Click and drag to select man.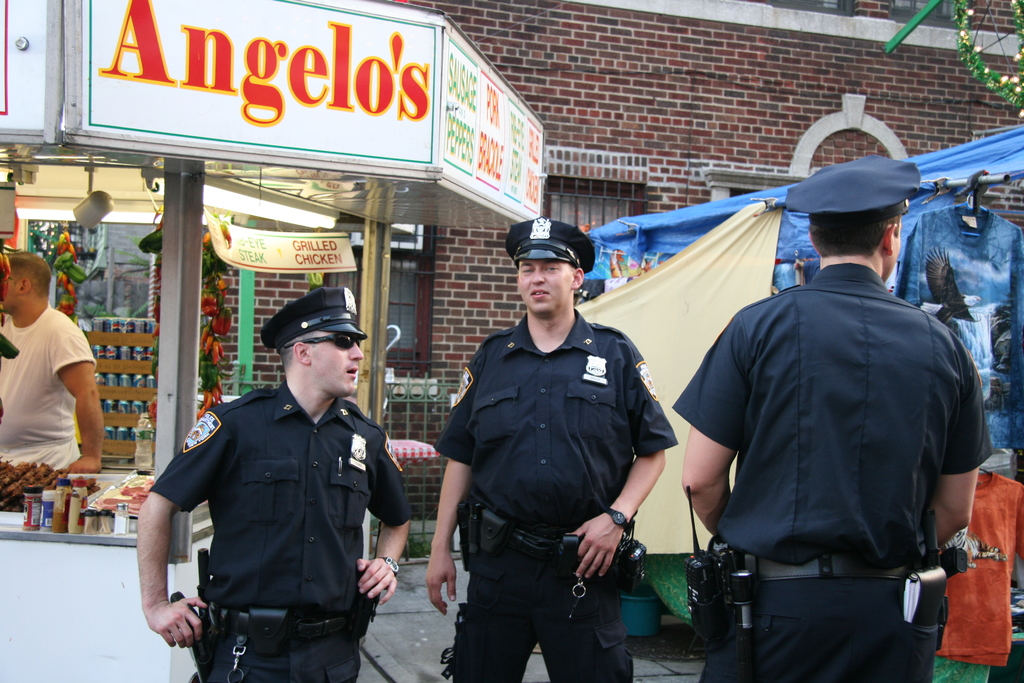
Selection: (left=147, top=293, right=407, bottom=671).
